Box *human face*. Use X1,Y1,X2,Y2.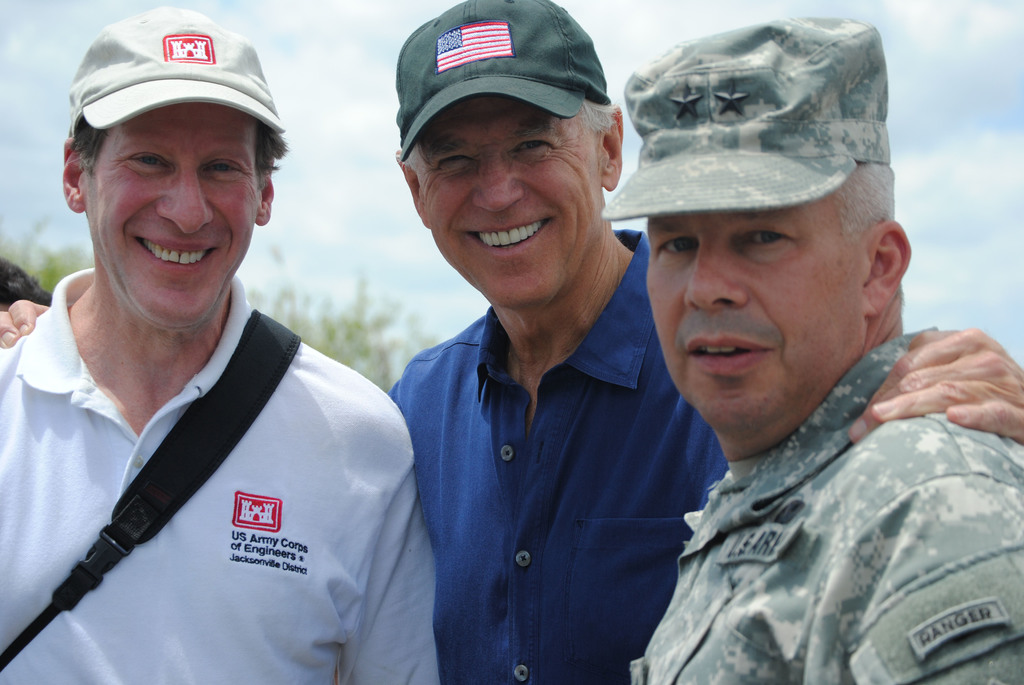
644,187,876,429.
